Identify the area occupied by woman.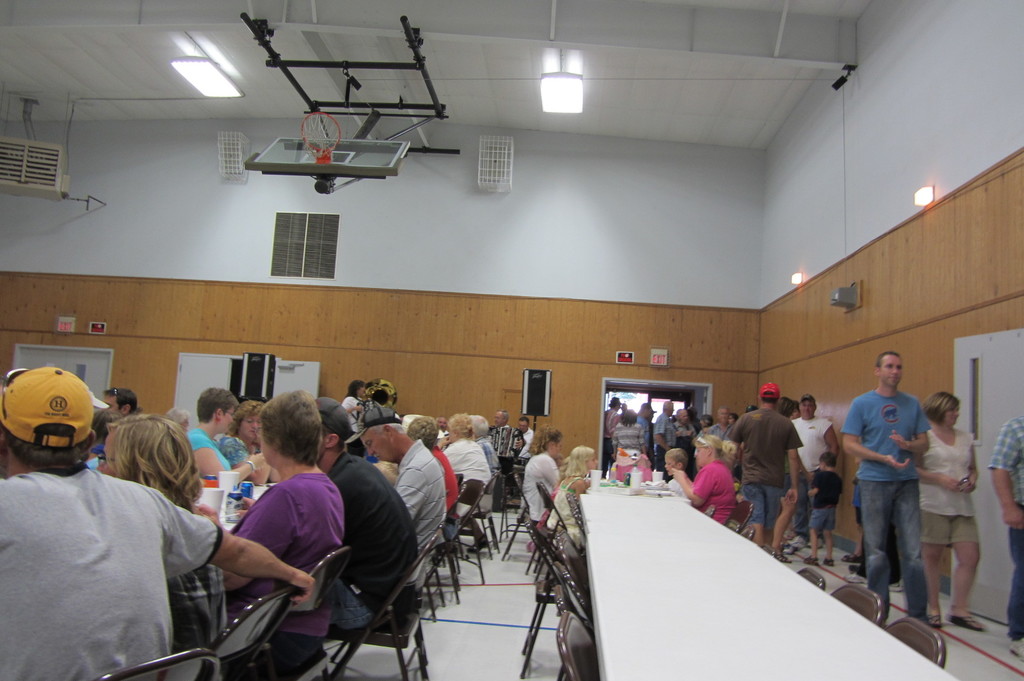
Area: bbox(669, 433, 738, 523).
